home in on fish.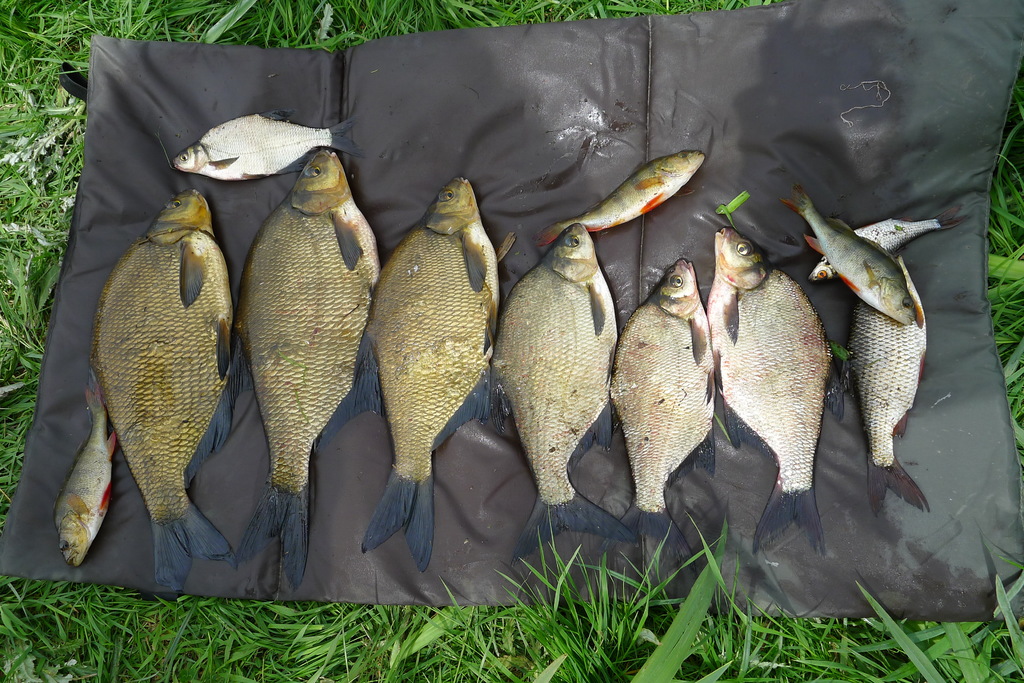
Homed in at <region>351, 173, 505, 570</region>.
